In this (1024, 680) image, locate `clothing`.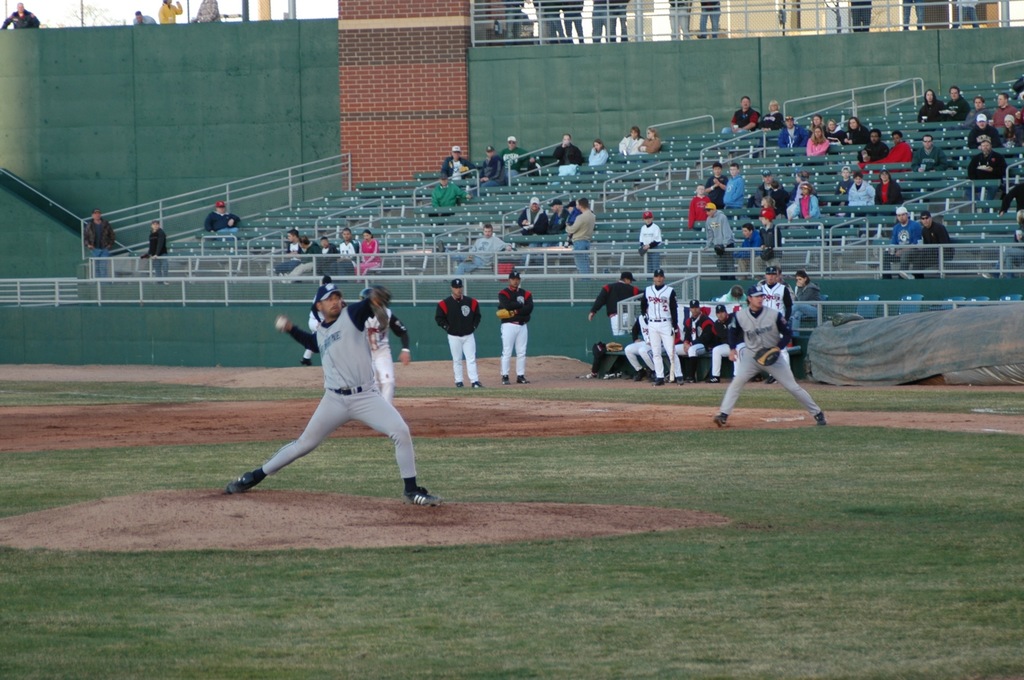
Bounding box: <region>705, 212, 739, 280</region>.
